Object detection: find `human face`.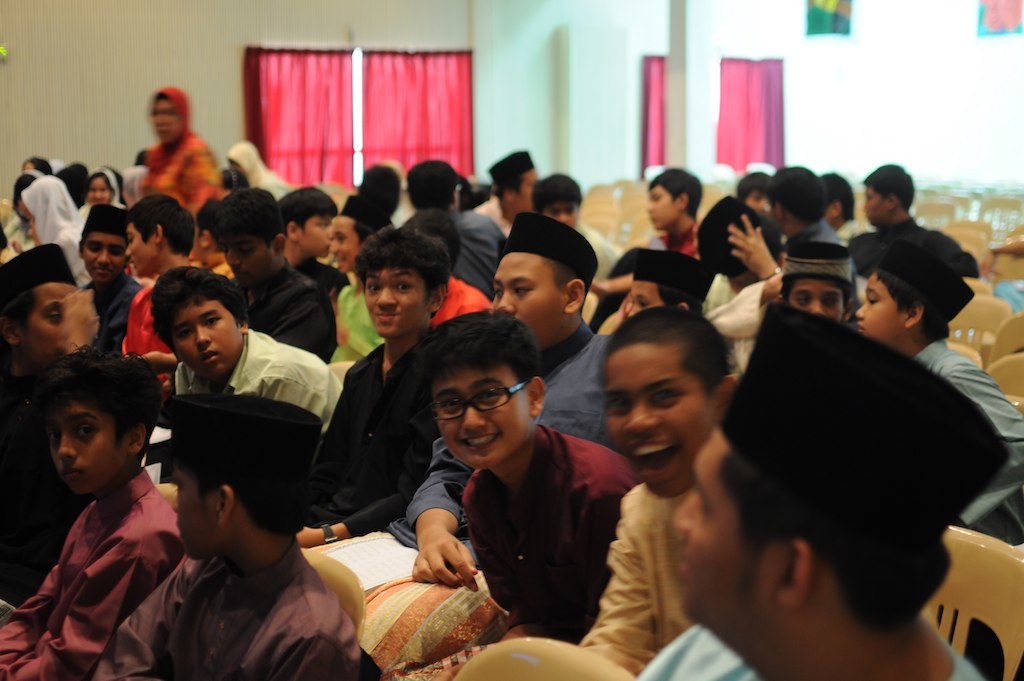
{"x1": 847, "y1": 254, "x2": 897, "y2": 338}.
